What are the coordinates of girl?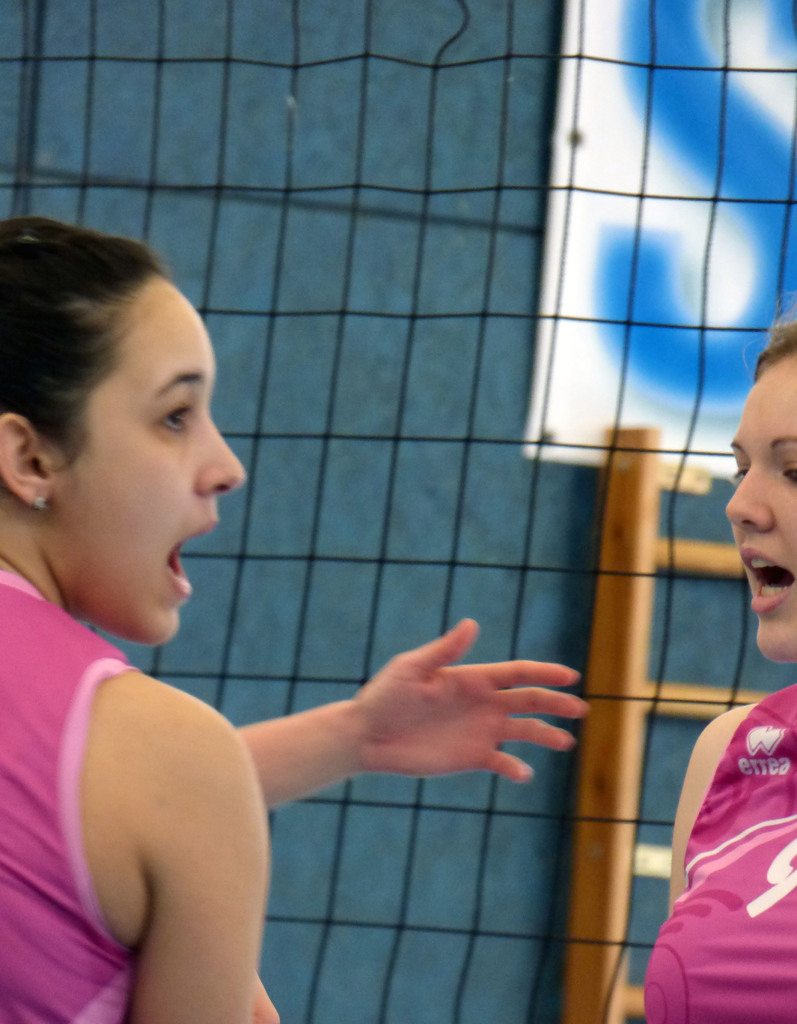
[x1=0, y1=211, x2=597, y2=1023].
